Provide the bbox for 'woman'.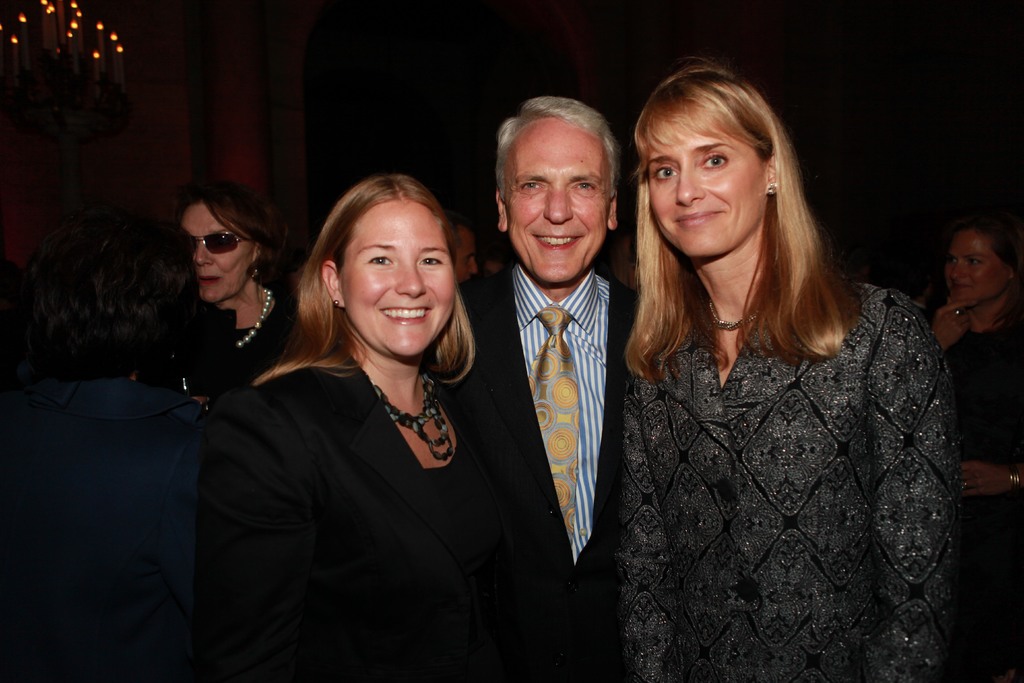
bbox=[177, 180, 316, 400].
